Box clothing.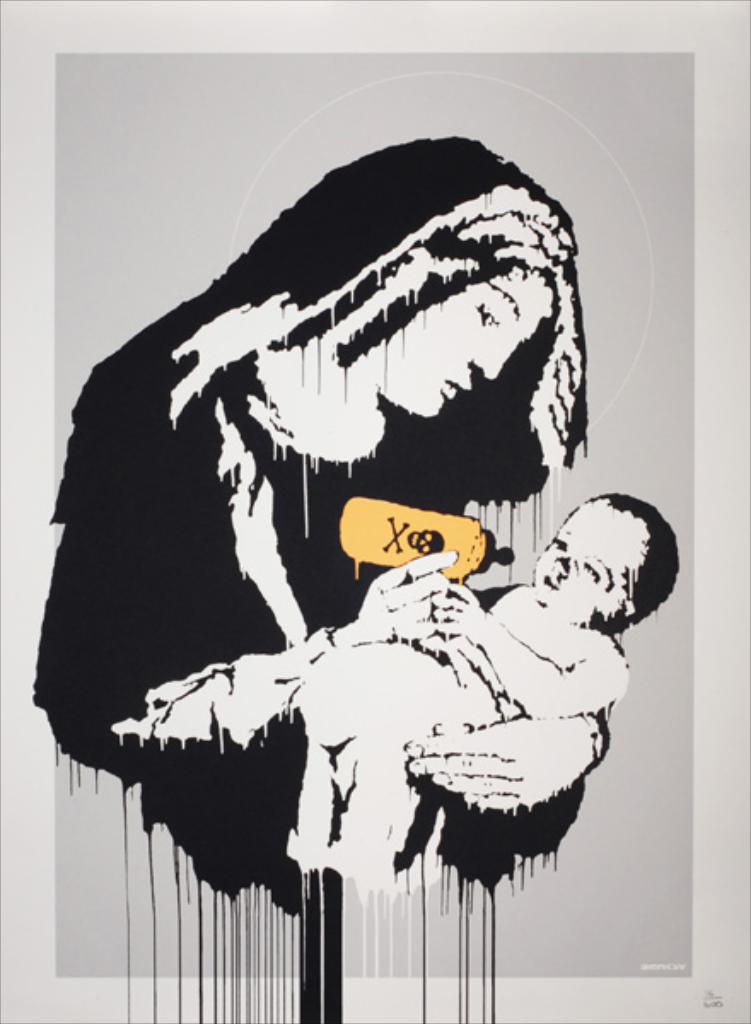
l=34, t=140, r=603, b=913.
